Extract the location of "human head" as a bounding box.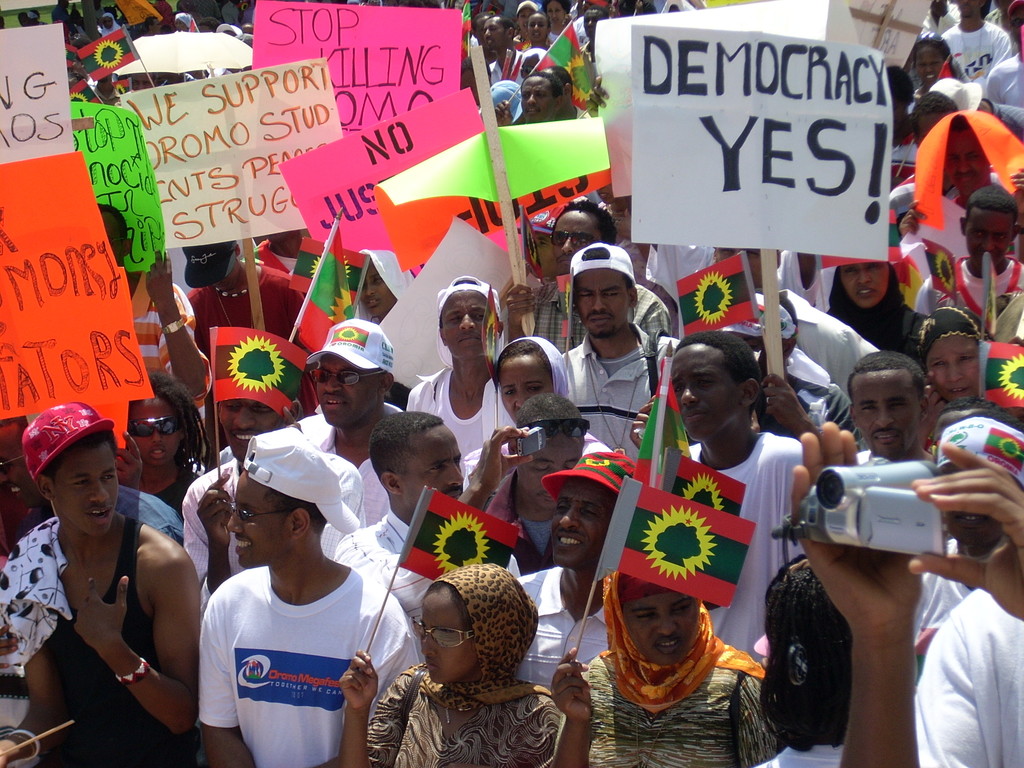
<bbox>22, 402, 117, 538</bbox>.
